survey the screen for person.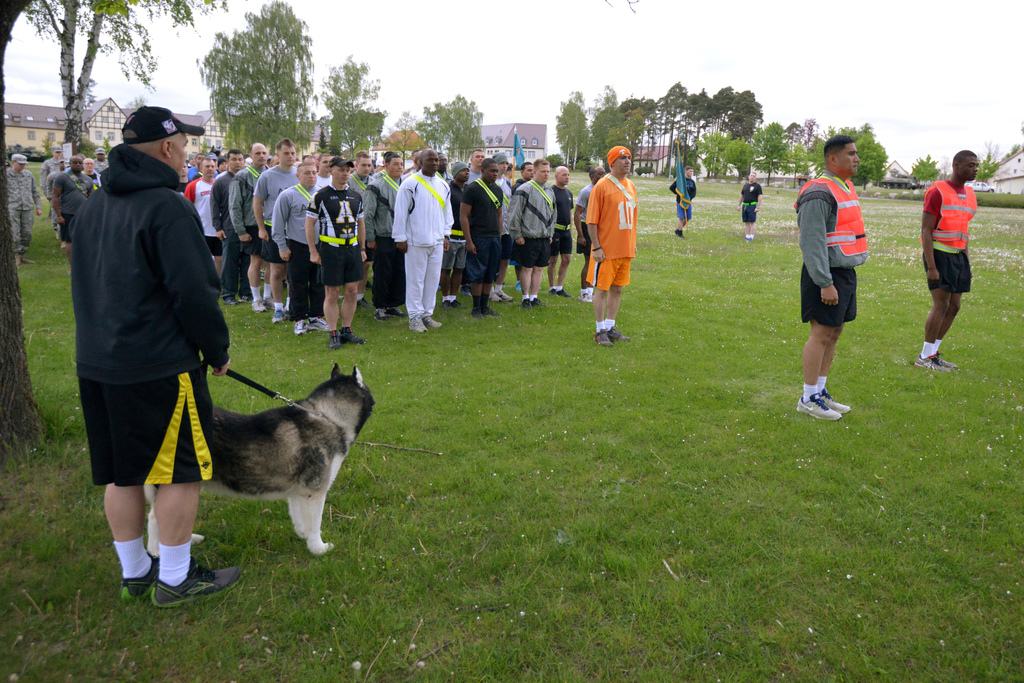
Survey found: pyautogui.locateOnScreen(67, 105, 246, 609).
